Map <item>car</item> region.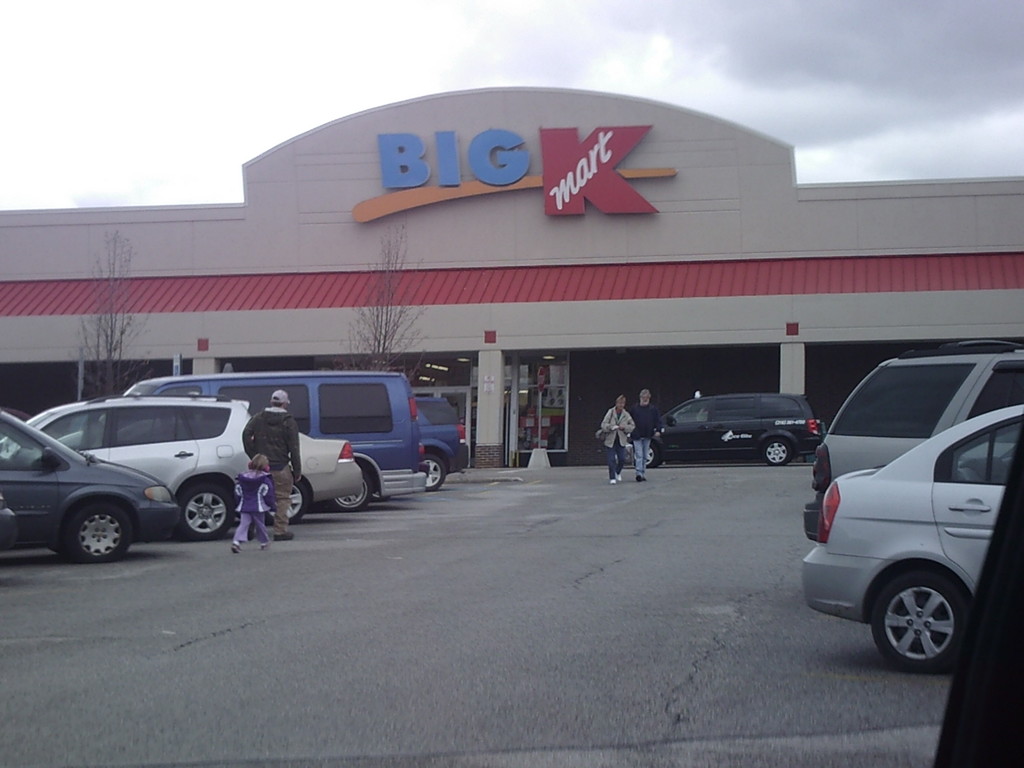
Mapped to l=408, t=392, r=470, b=488.
